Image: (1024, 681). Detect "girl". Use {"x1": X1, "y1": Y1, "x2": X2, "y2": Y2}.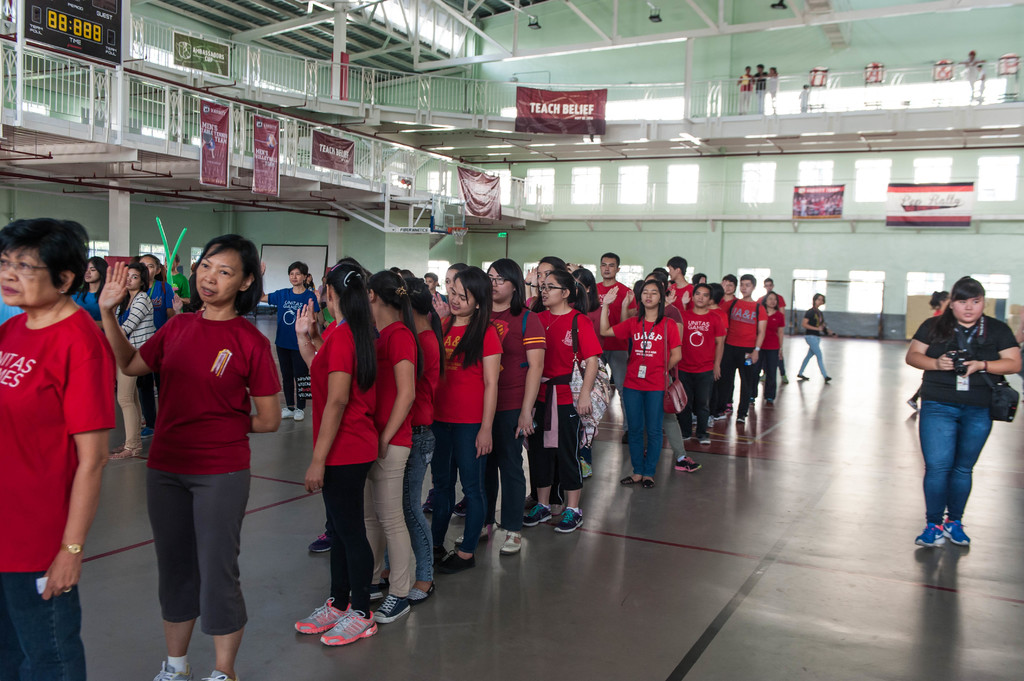
{"x1": 782, "y1": 284, "x2": 833, "y2": 382}.
